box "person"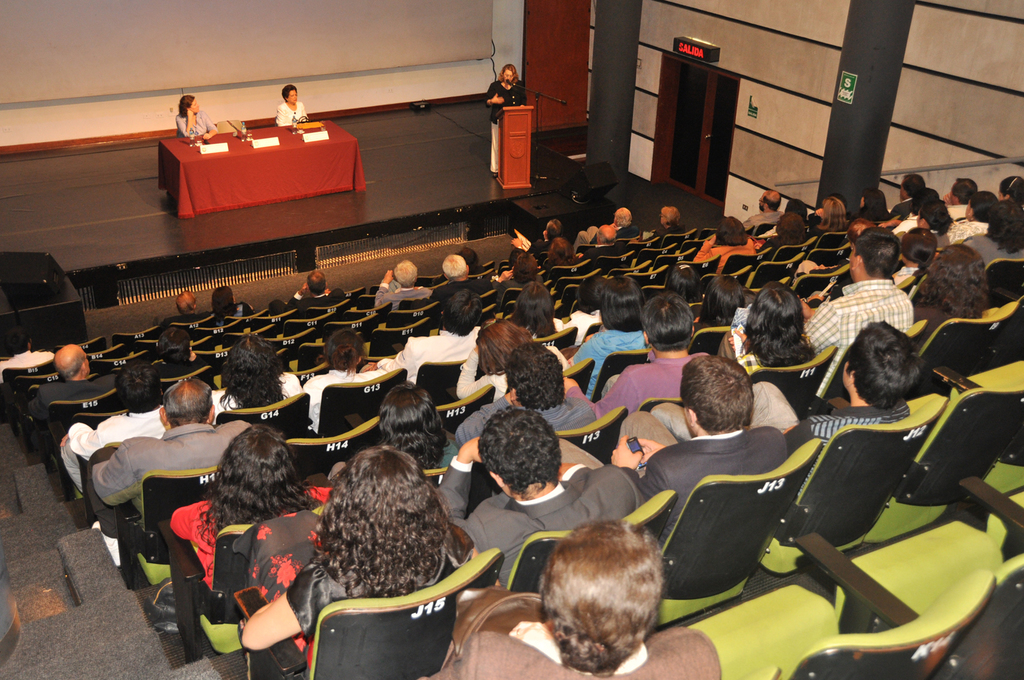
{"left": 893, "top": 175, "right": 926, "bottom": 223}
